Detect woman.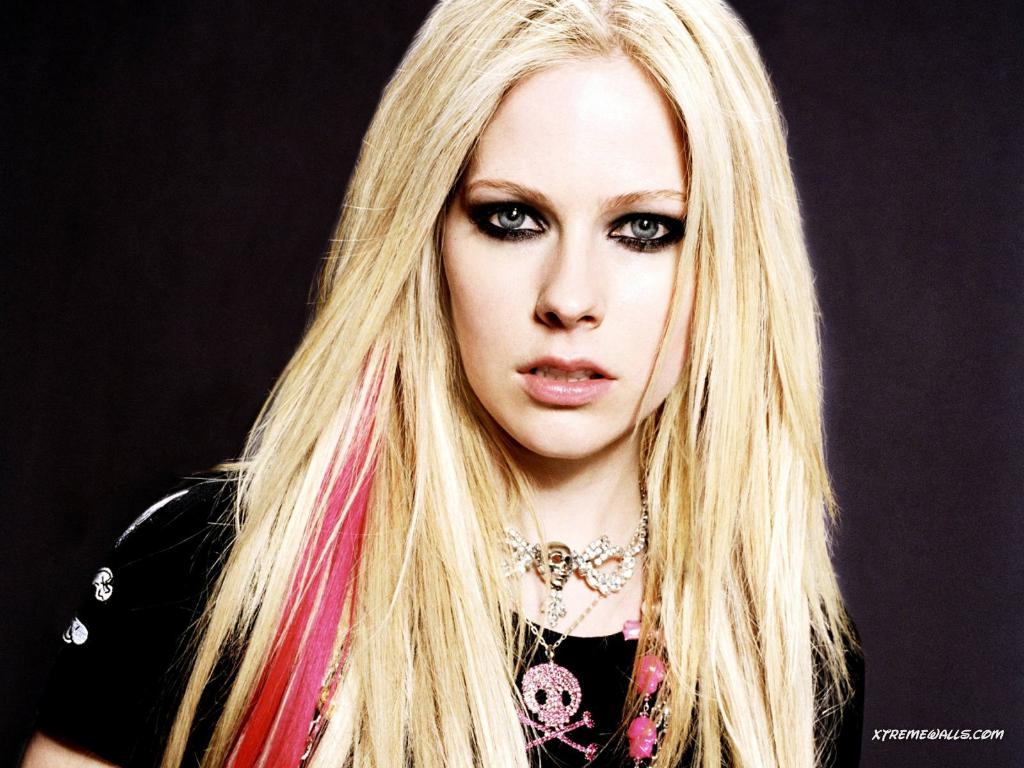
Detected at {"x1": 22, "y1": 0, "x2": 876, "y2": 767}.
